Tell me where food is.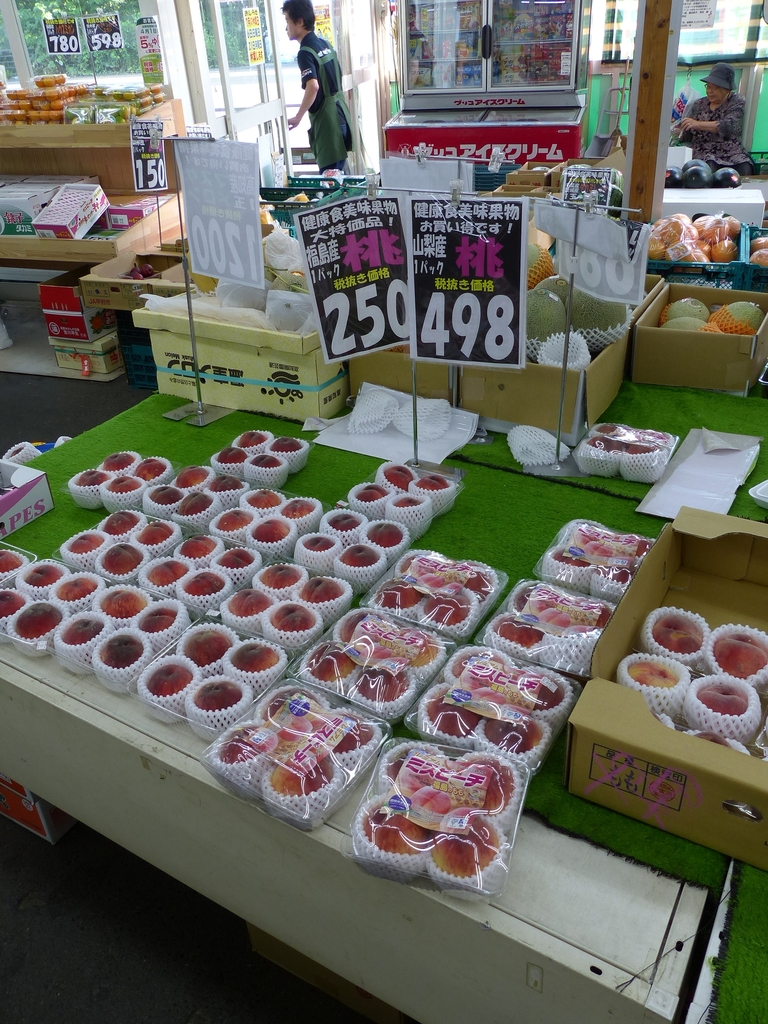
food is at <region>224, 550, 252, 564</region>.
